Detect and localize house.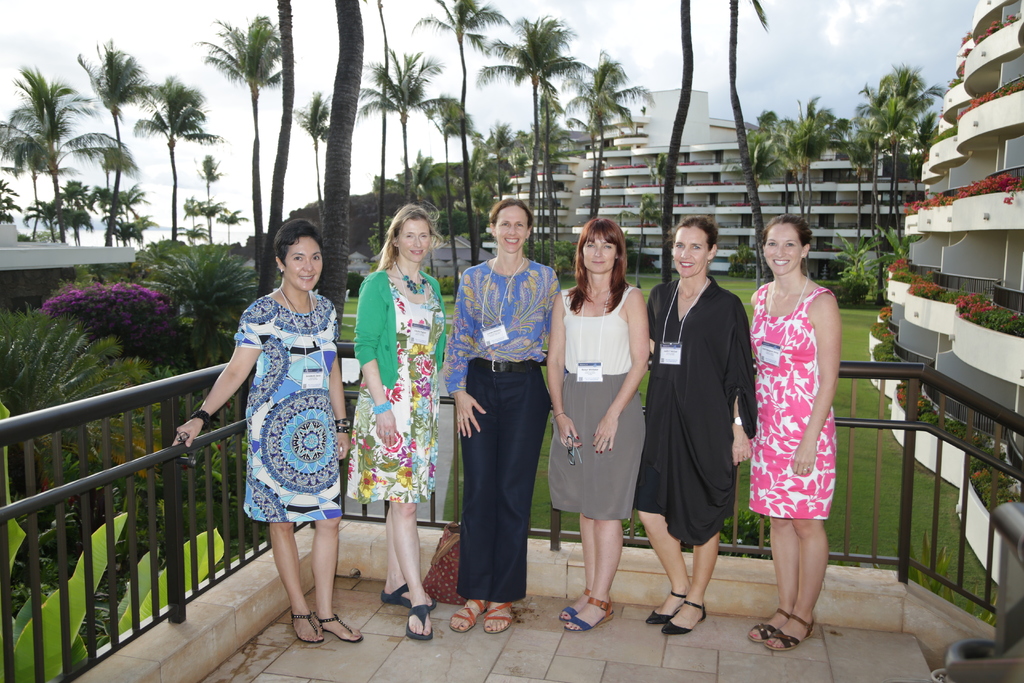
Localized at l=803, t=117, r=876, b=295.
